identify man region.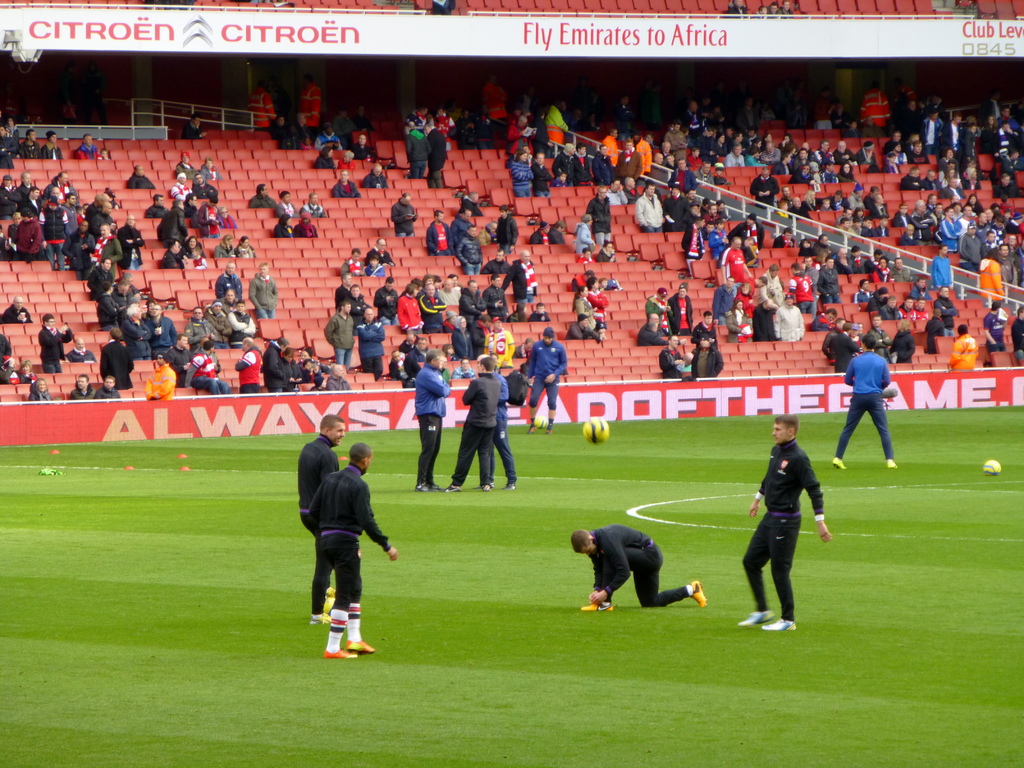
Region: 928,247,955,294.
